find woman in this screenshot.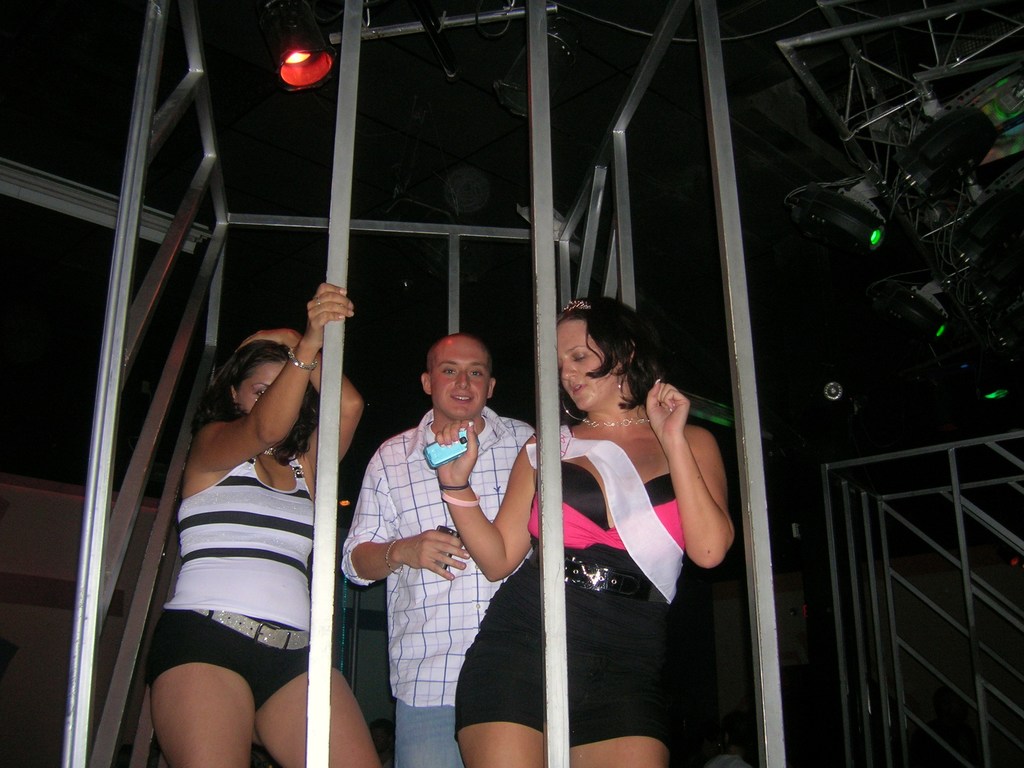
The bounding box for woman is (left=127, top=260, right=353, bottom=767).
